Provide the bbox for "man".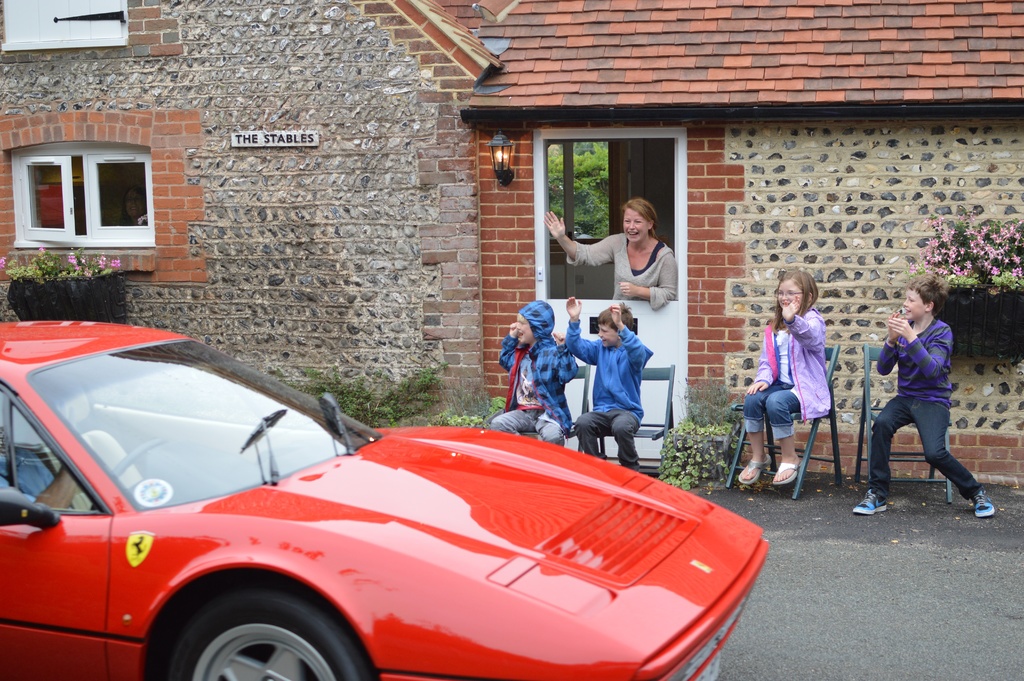
x1=0 y1=391 x2=83 y2=508.
